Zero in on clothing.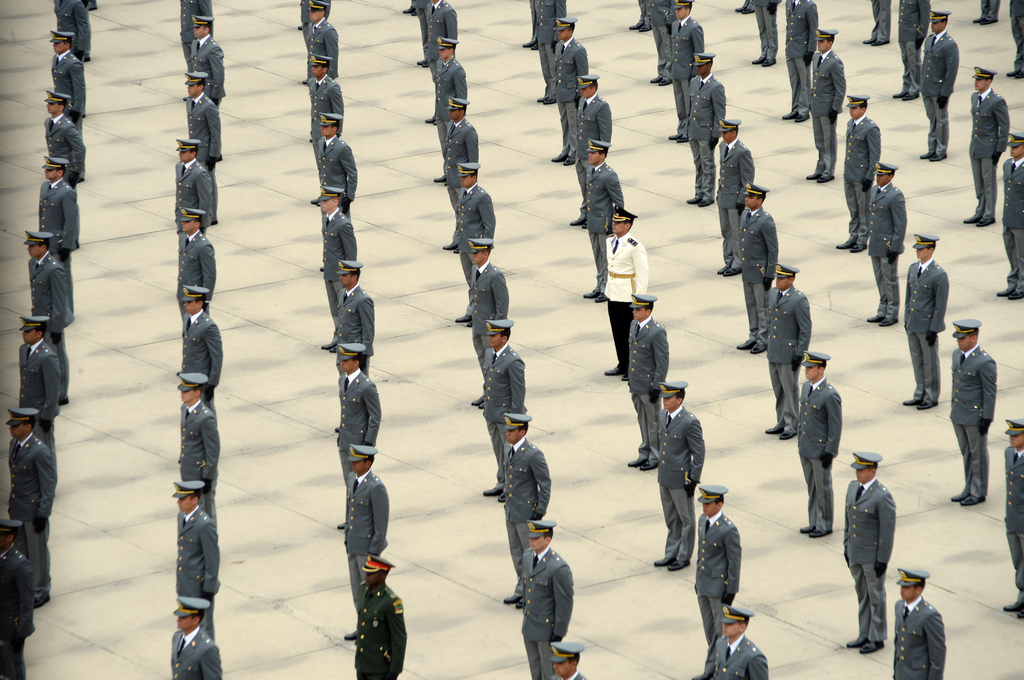
Zeroed in: [571, 668, 589, 679].
